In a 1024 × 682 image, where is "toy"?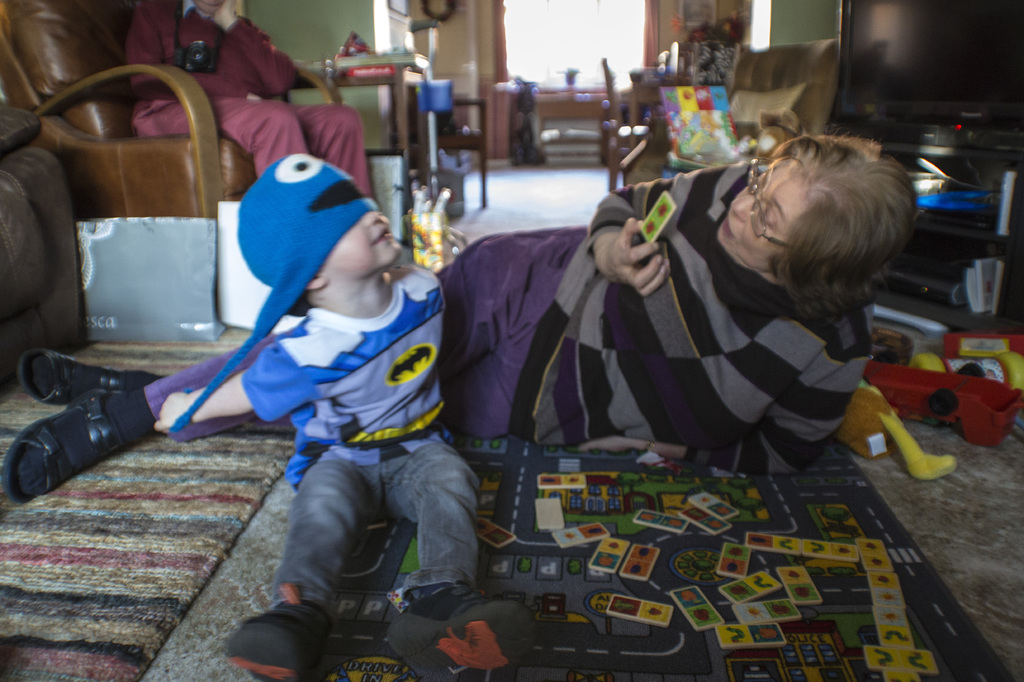
<region>850, 539, 947, 681</region>.
